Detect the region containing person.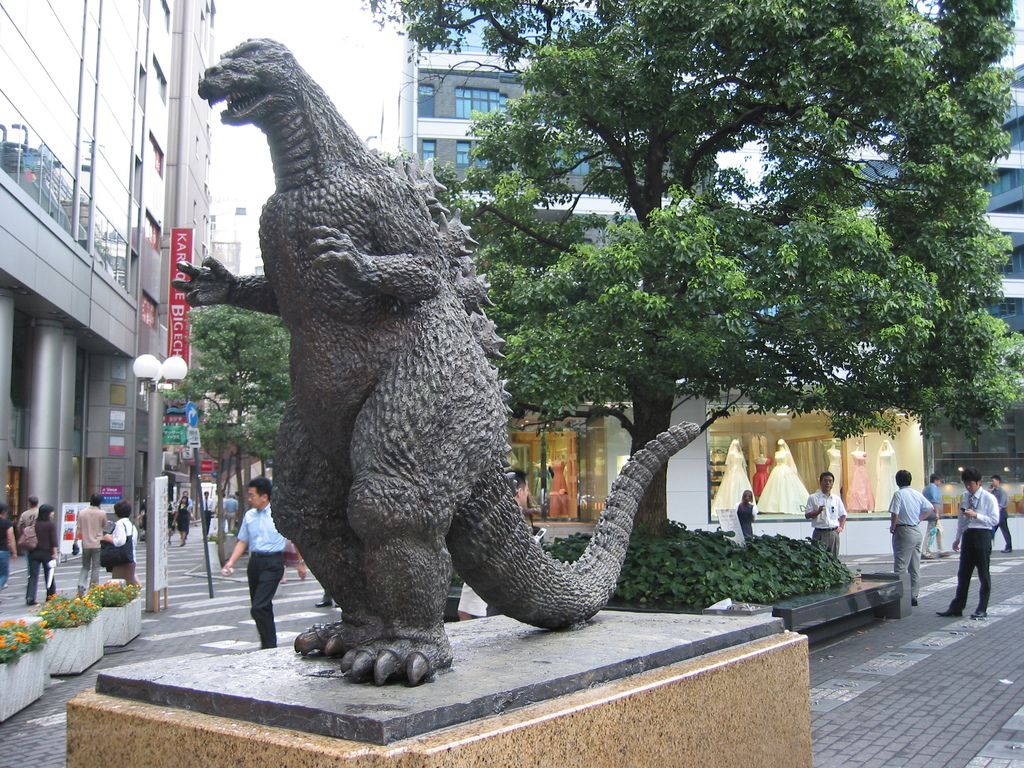
(x1=891, y1=464, x2=932, y2=603).
